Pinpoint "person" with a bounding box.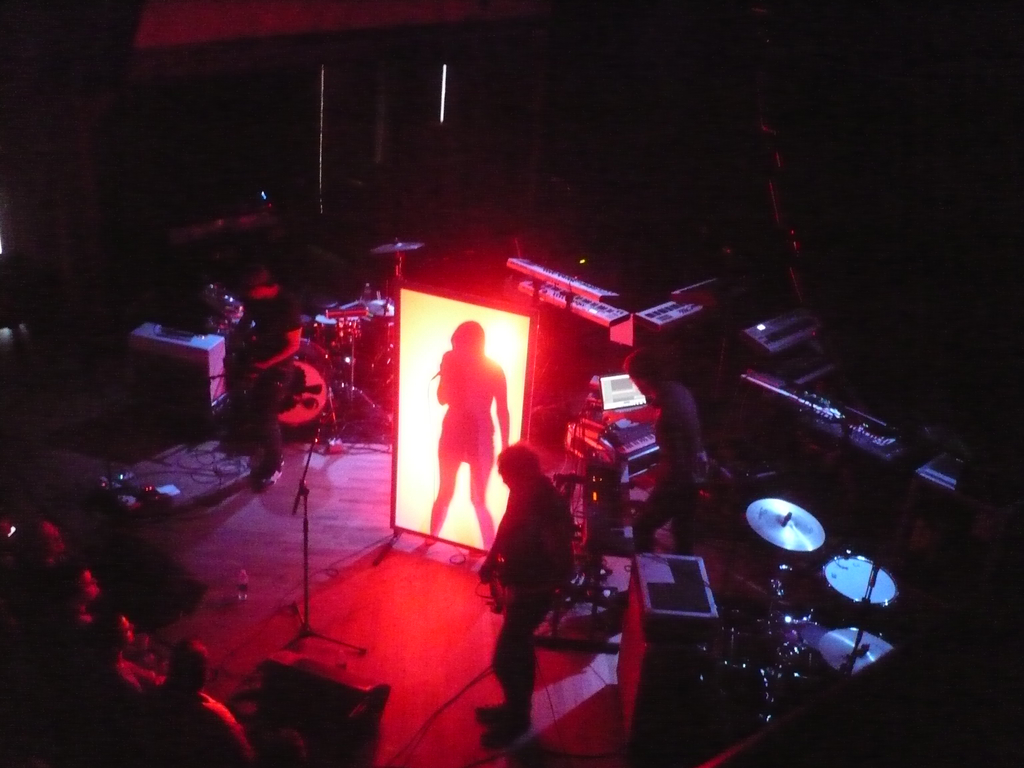
detection(102, 613, 172, 740).
